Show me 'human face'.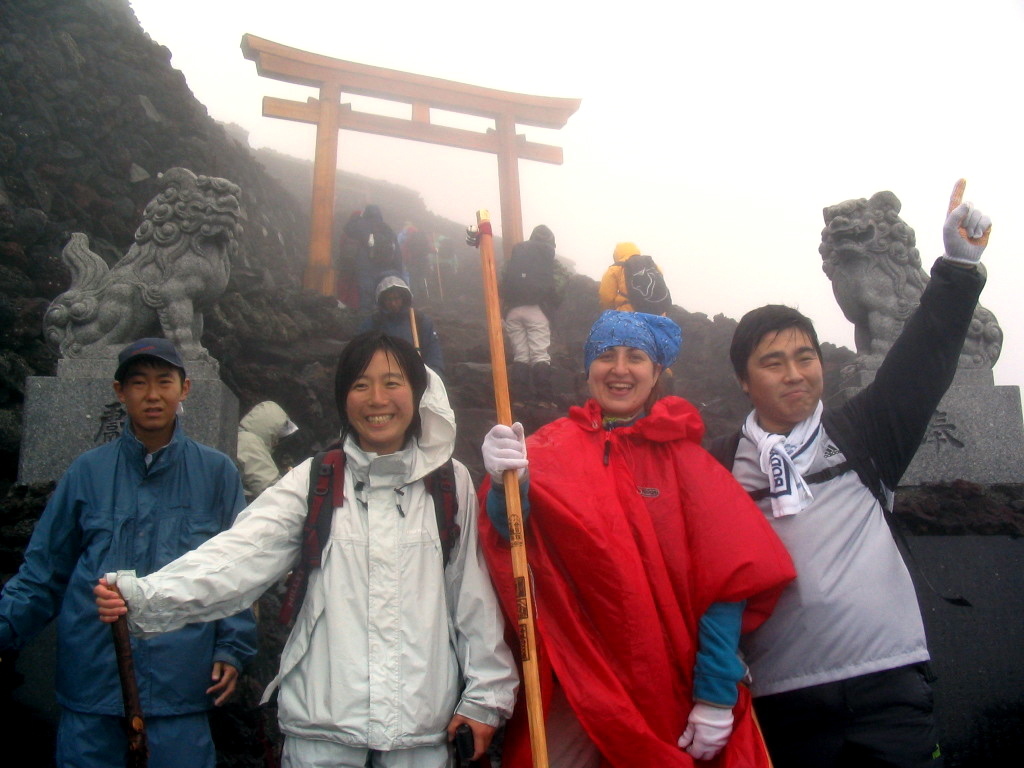
'human face' is here: box(385, 292, 402, 317).
